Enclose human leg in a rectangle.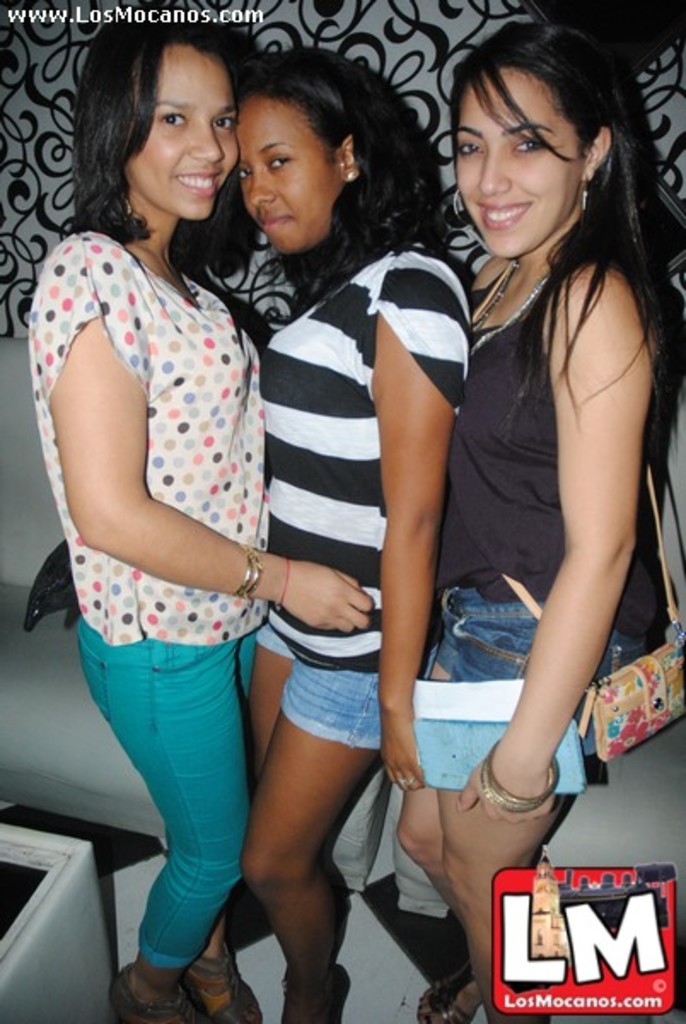
x1=398 y1=592 x2=485 y2=1022.
